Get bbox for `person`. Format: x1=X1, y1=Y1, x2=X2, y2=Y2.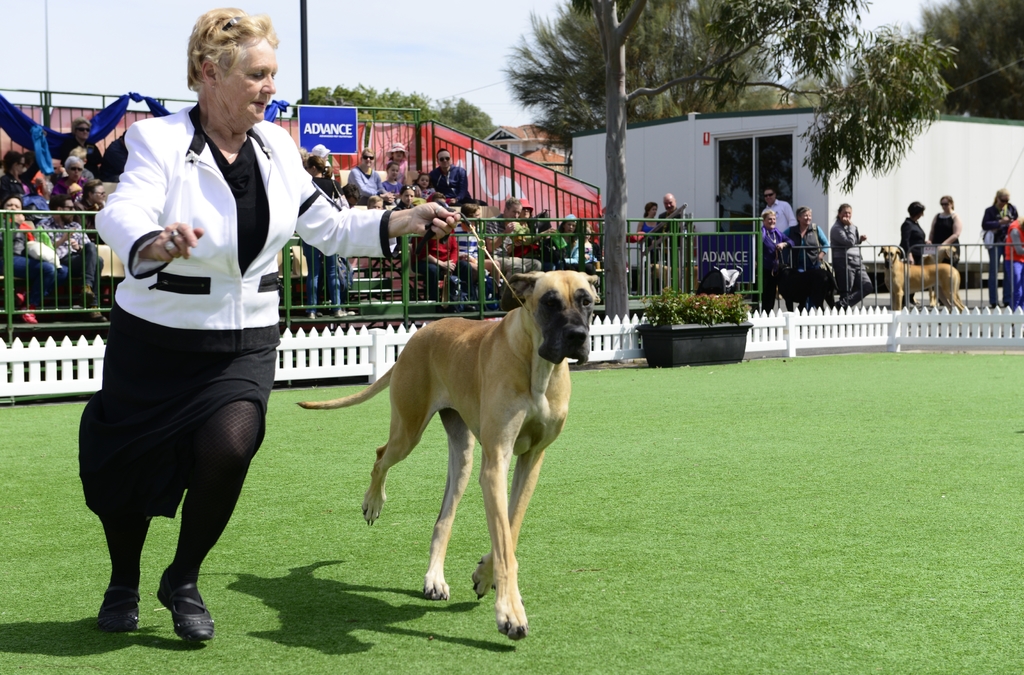
x1=636, y1=200, x2=663, y2=290.
